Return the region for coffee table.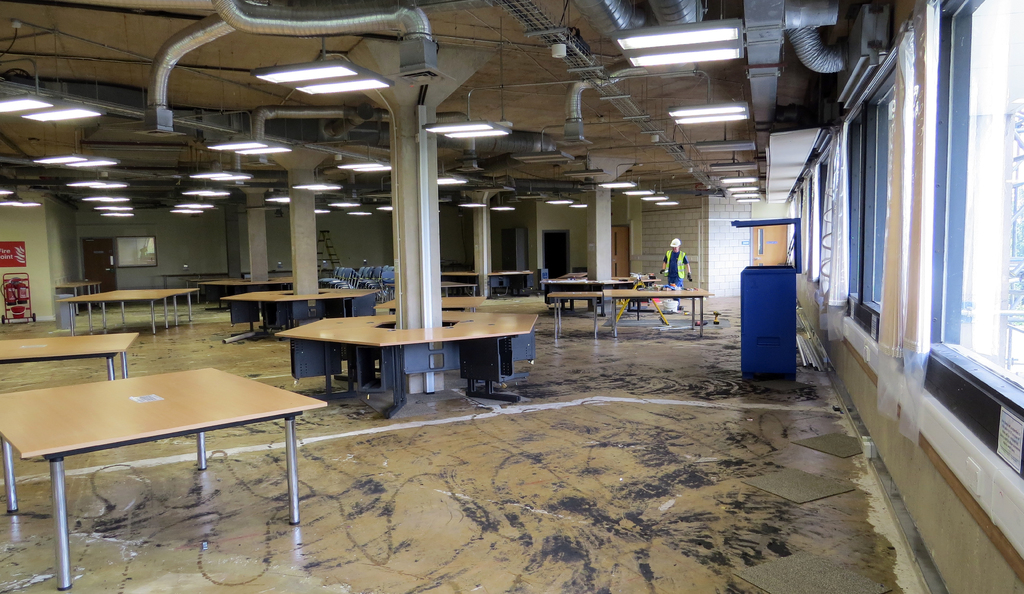
[x1=63, y1=286, x2=199, y2=329].
